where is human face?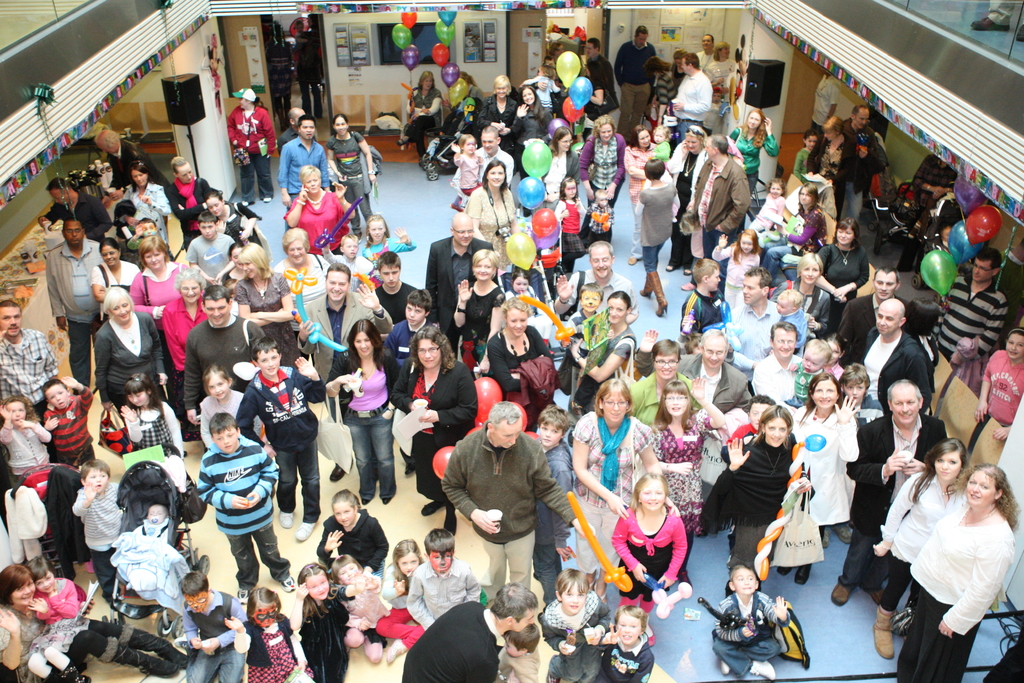
crop(705, 142, 714, 154).
